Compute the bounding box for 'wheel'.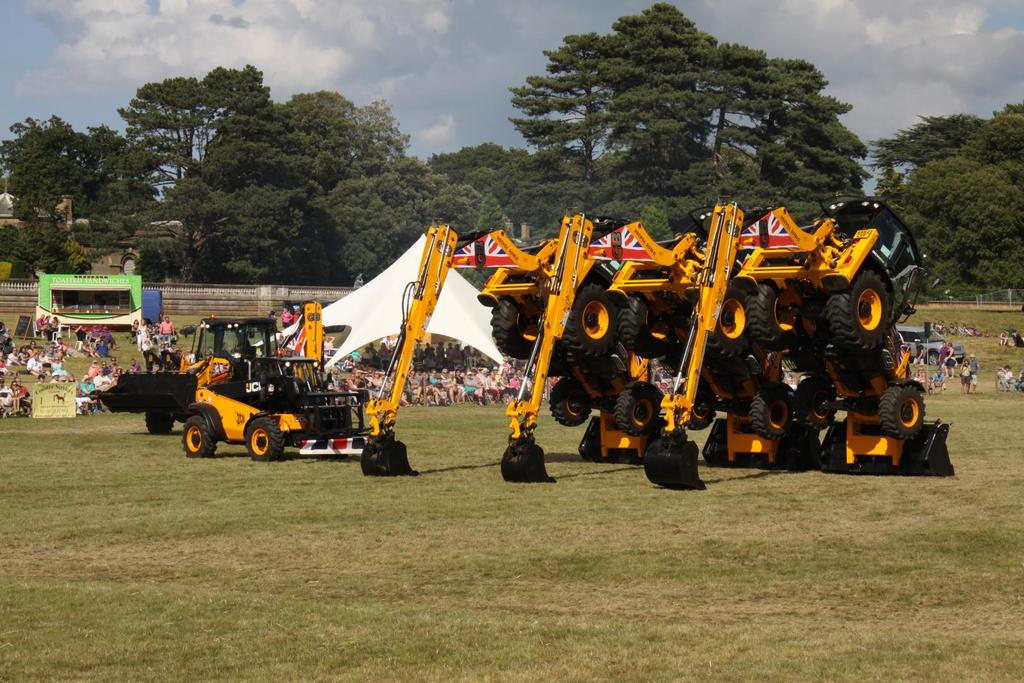
crop(690, 282, 751, 350).
